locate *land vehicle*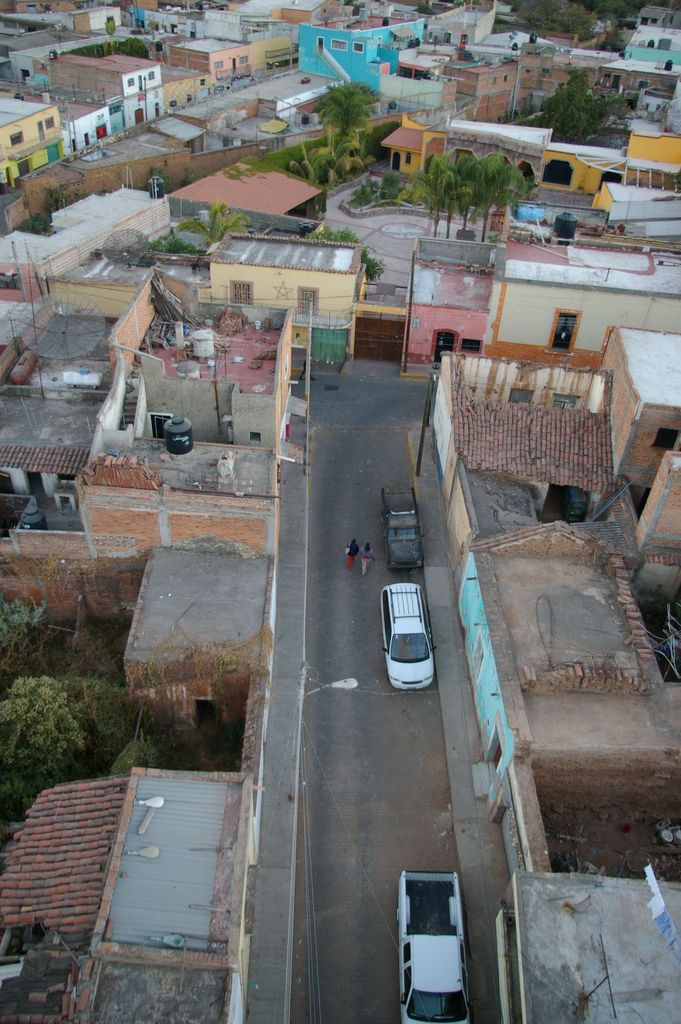
l=384, t=488, r=422, b=566
